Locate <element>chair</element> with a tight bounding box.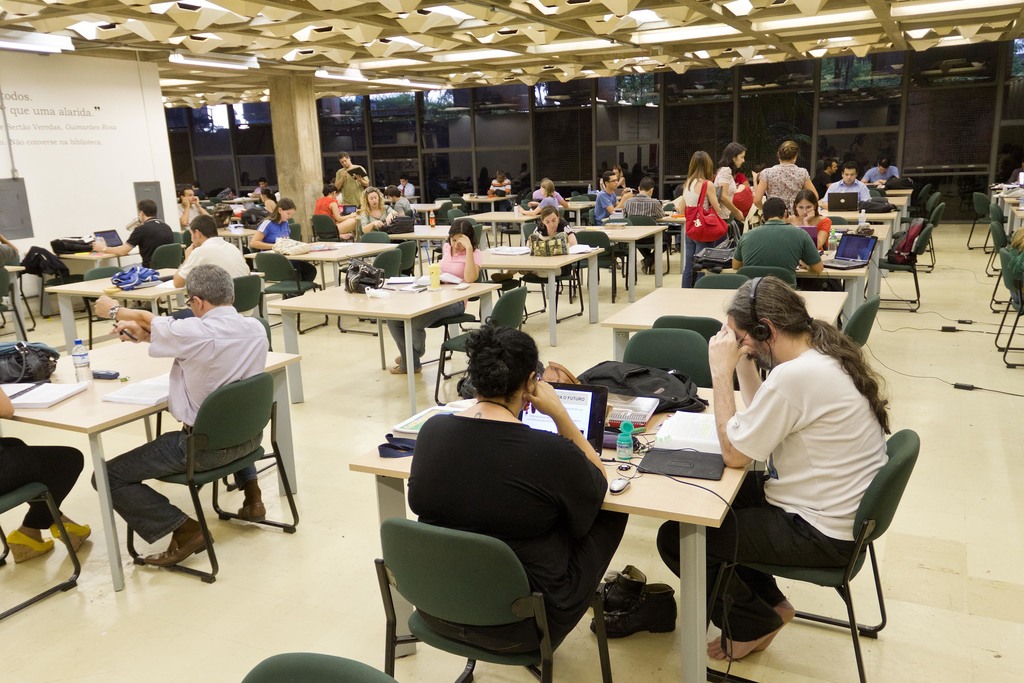
region(433, 288, 530, 409).
